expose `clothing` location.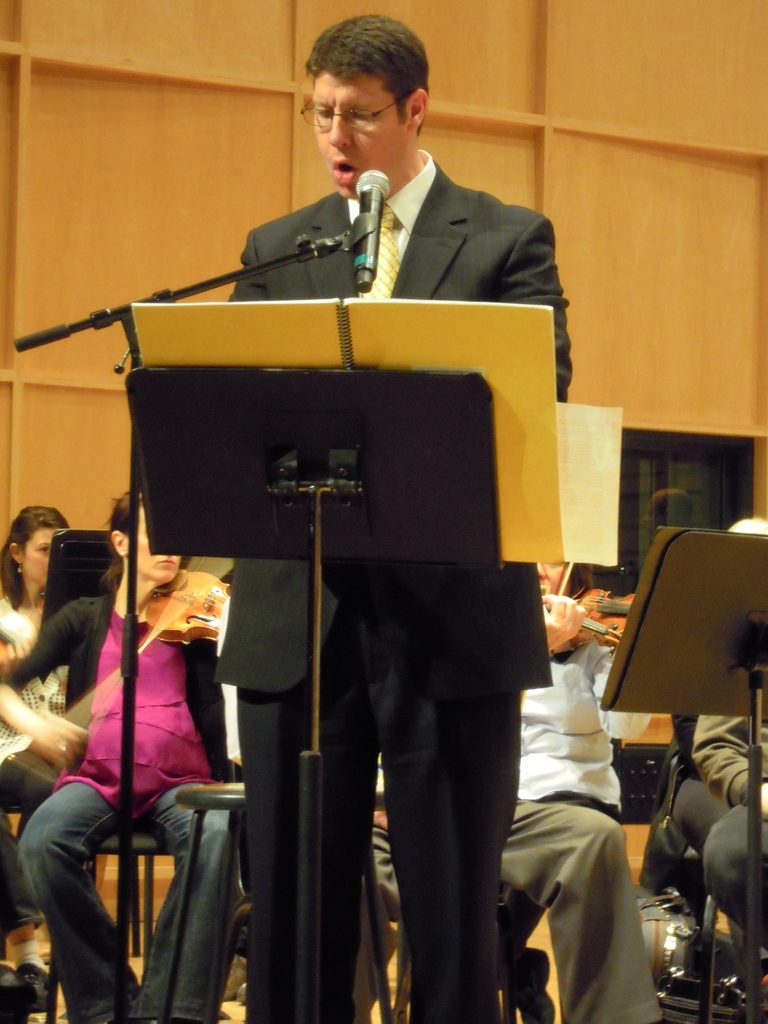
Exposed at crop(309, 605, 654, 1018).
